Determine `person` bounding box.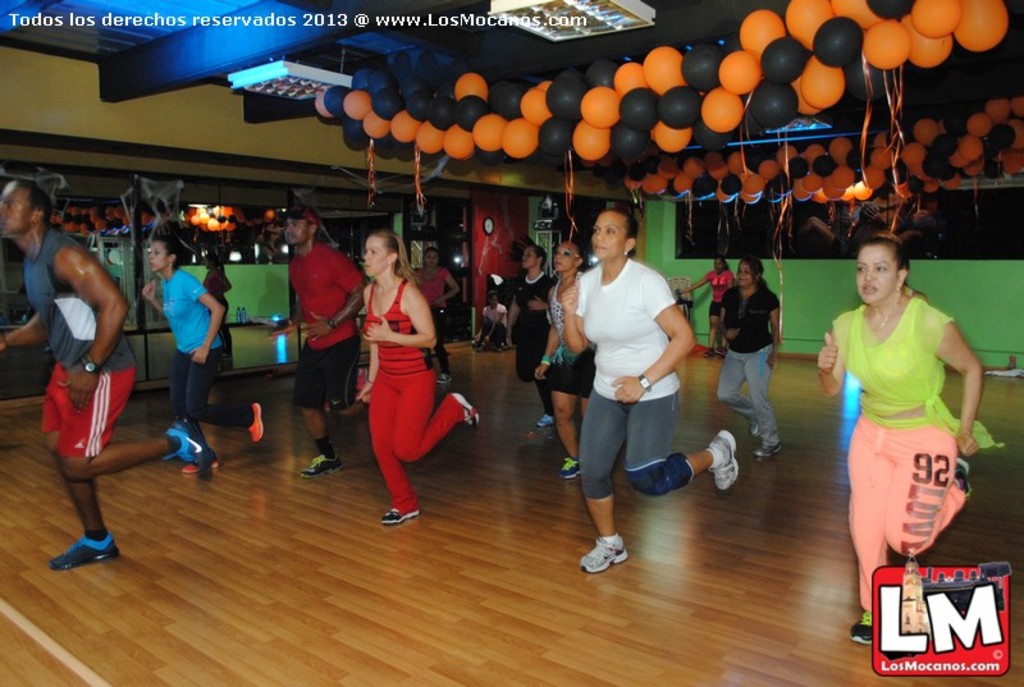
Determined: BBox(671, 255, 736, 356).
